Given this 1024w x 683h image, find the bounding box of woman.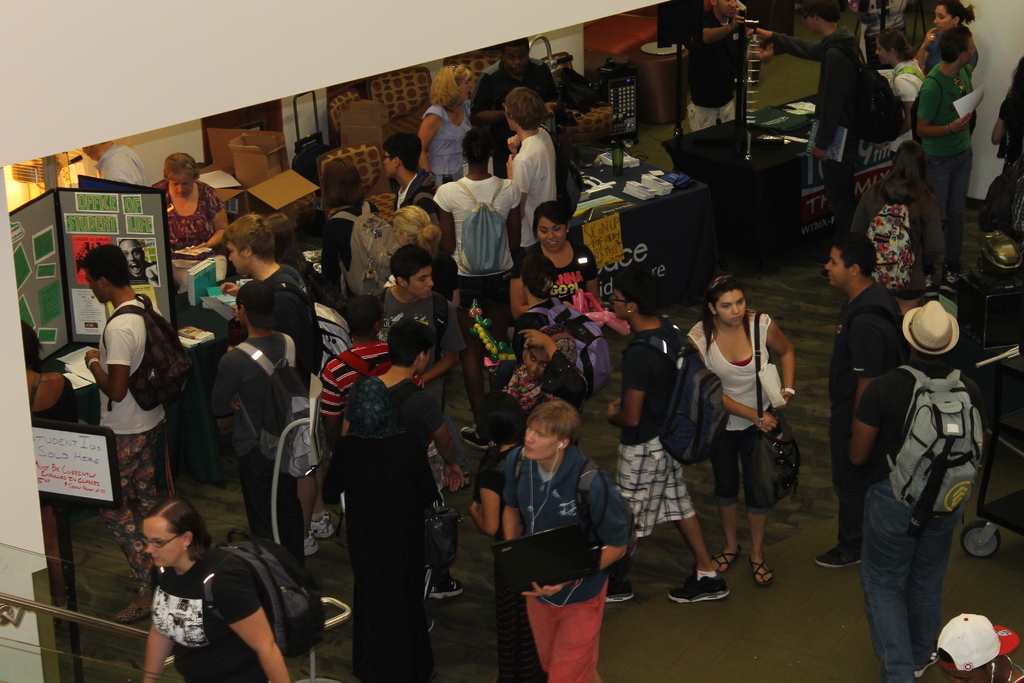
{"x1": 145, "y1": 495, "x2": 292, "y2": 682}.
